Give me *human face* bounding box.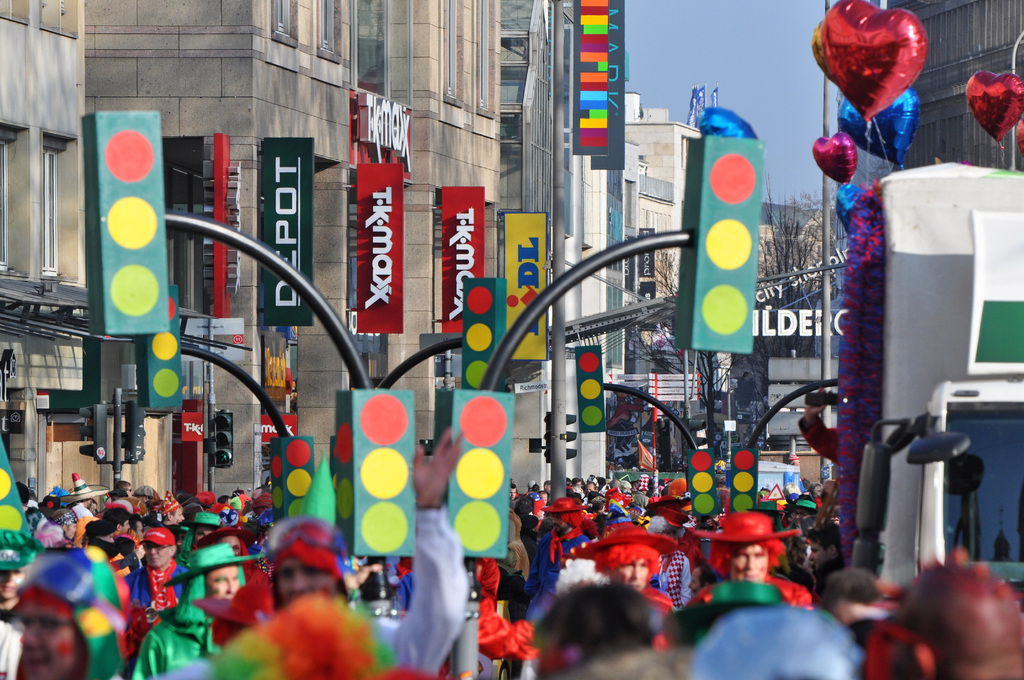
<bbox>728, 549, 767, 585</bbox>.
